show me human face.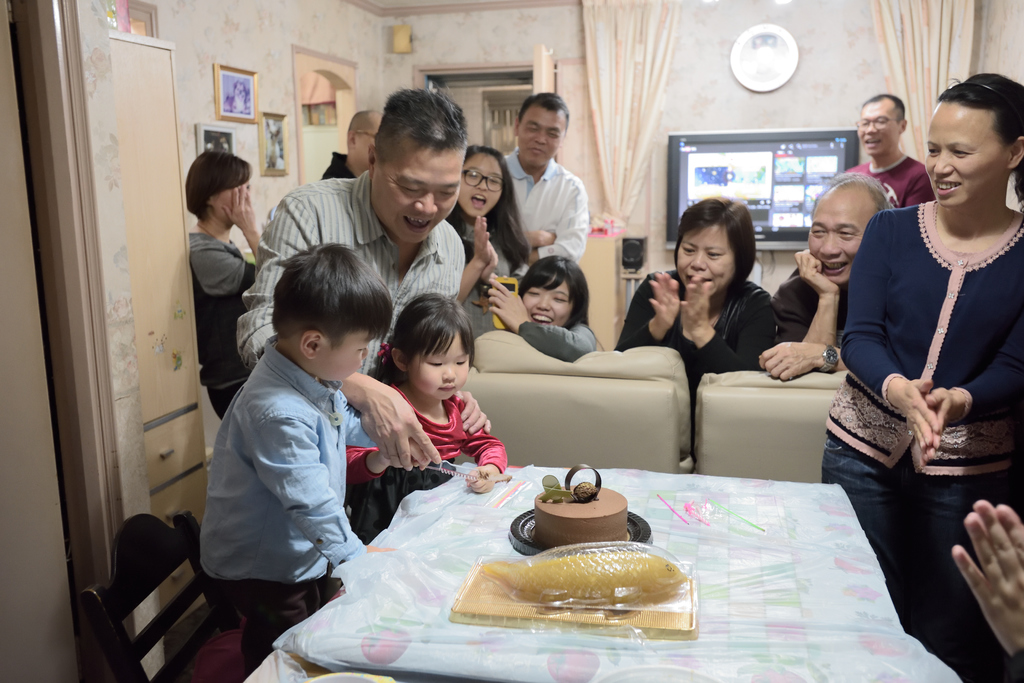
human face is here: <bbox>527, 287, 573, 331</bbox>.
